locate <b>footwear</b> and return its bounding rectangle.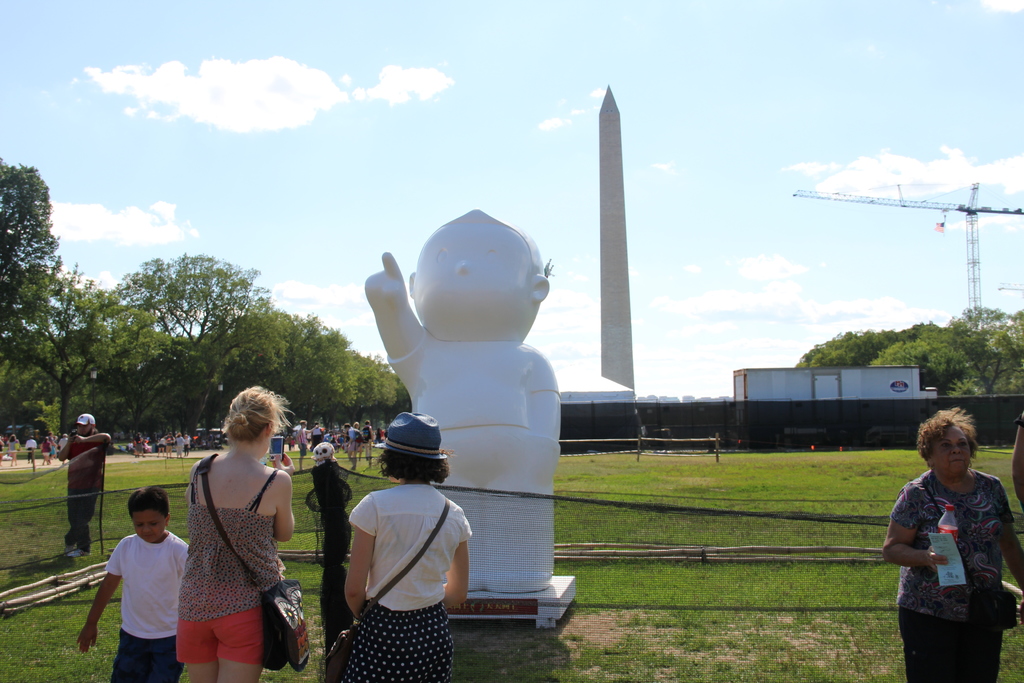
bbox=[67, 547, 89, 557].
